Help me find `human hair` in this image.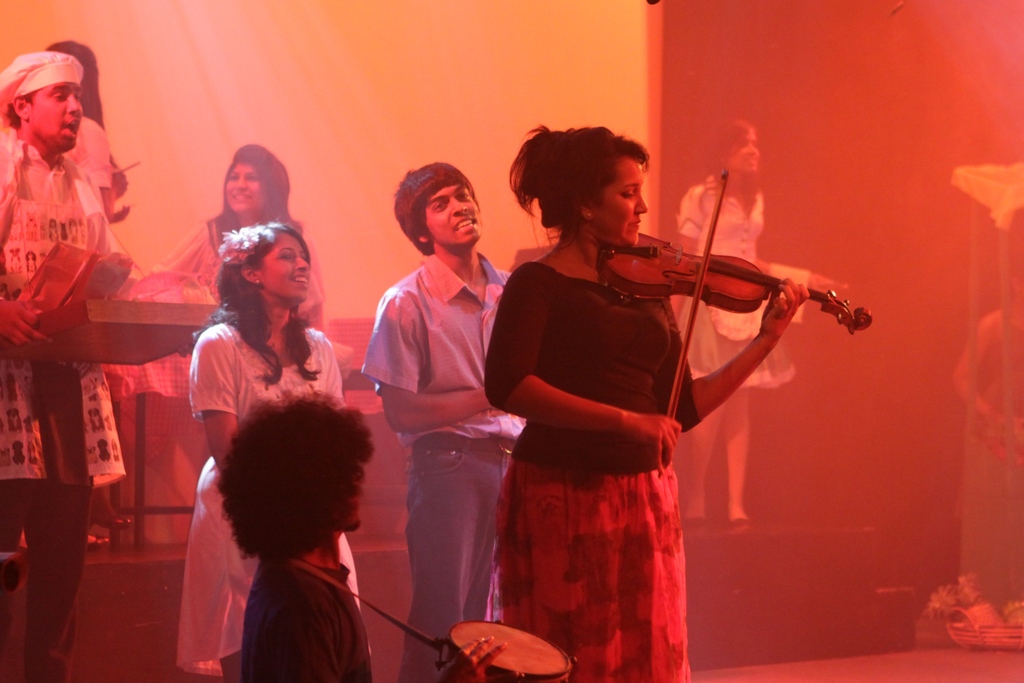
Found it: pyautogui.locateOnScreen(216, 391, 382, 555).
